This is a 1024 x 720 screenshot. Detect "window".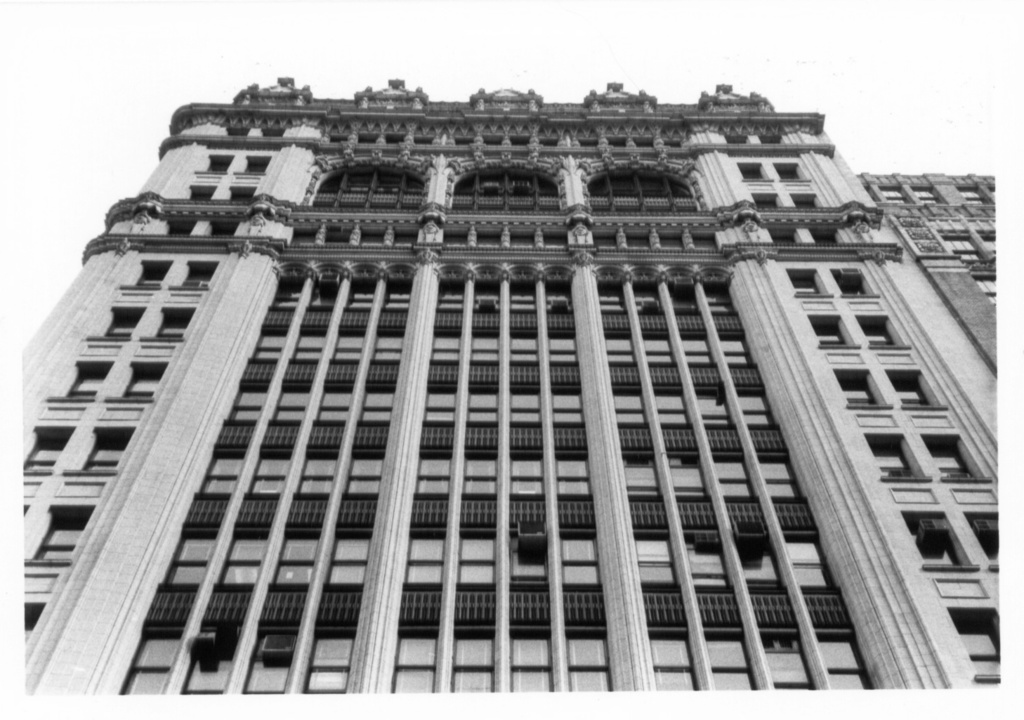
box=[362, 233, 383, 244].
